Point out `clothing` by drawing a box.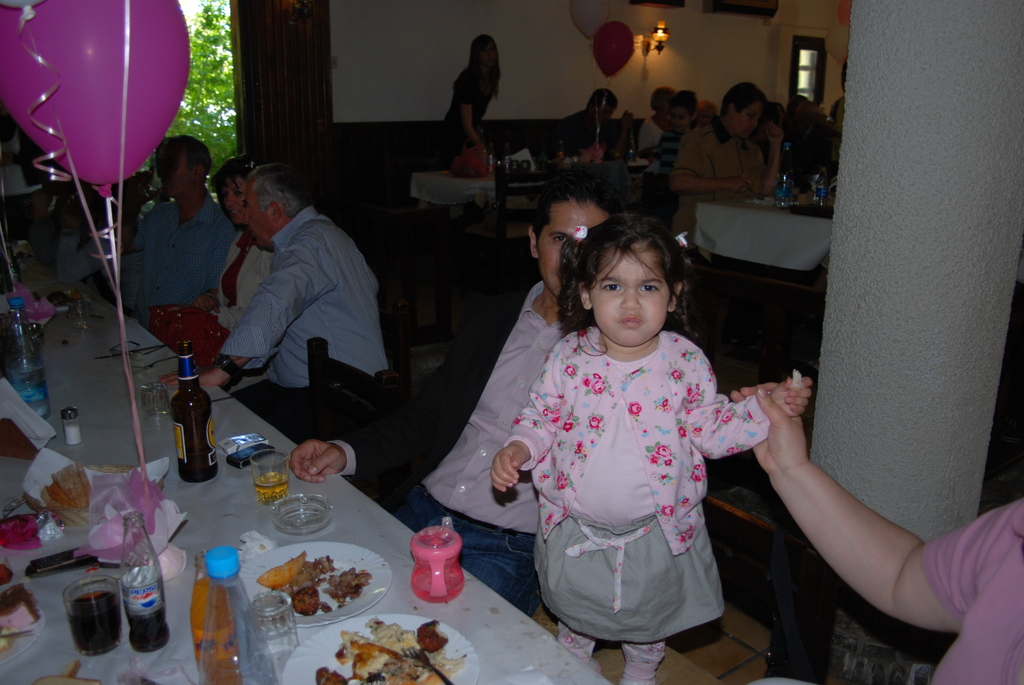
region(665, 118, 770, 248).
